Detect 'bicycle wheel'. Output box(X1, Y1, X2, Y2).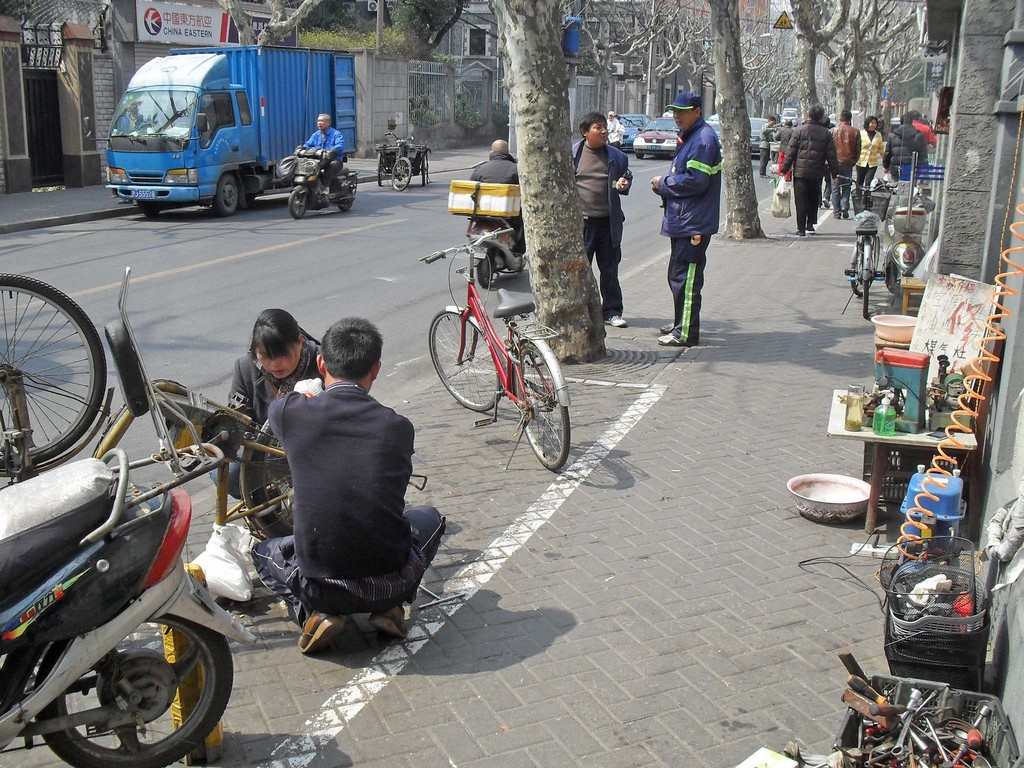
box(847, 239, 879, 299).
